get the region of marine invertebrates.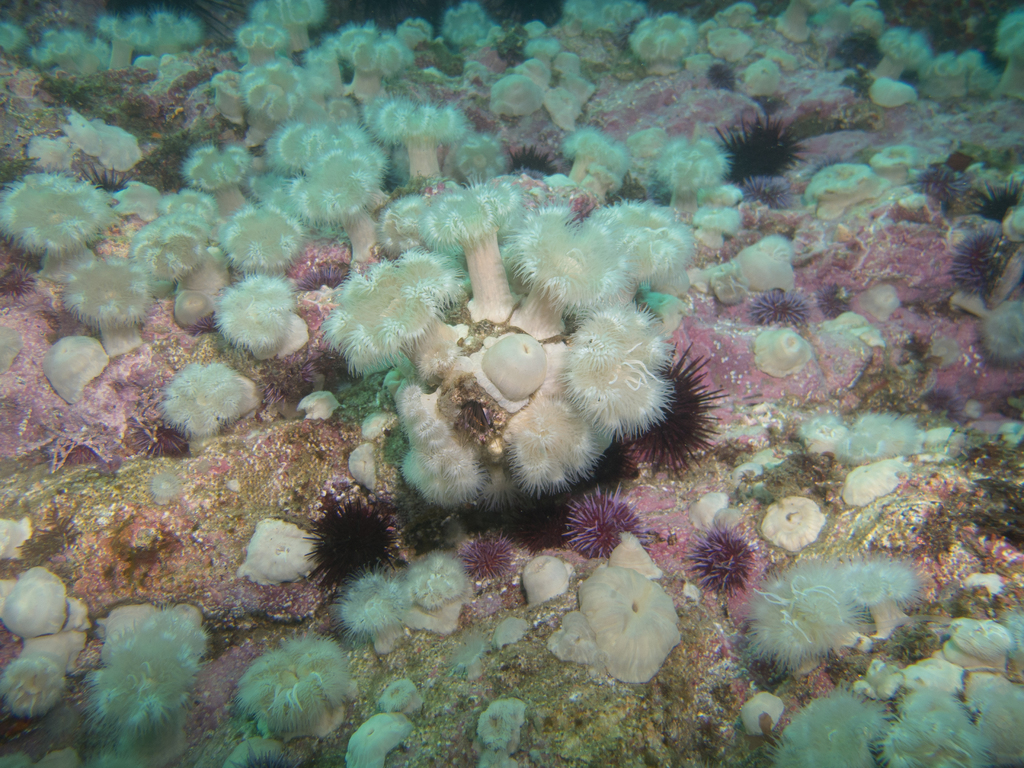
(809, 273, 852, 329).
